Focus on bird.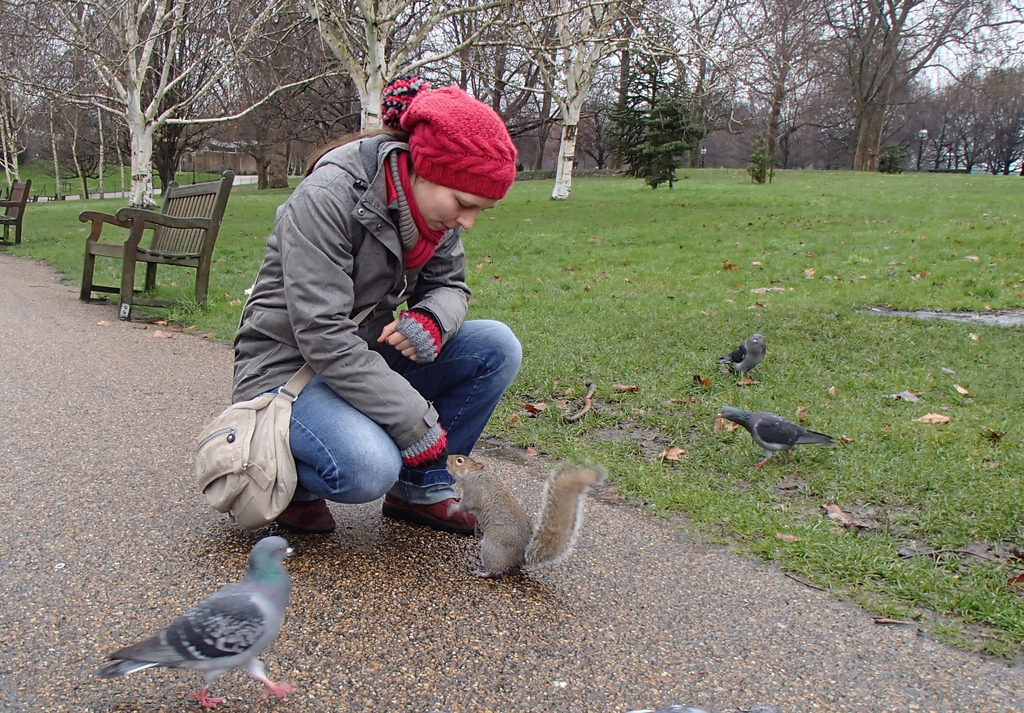
Focused at Rect(721, 329, 769, 384).
